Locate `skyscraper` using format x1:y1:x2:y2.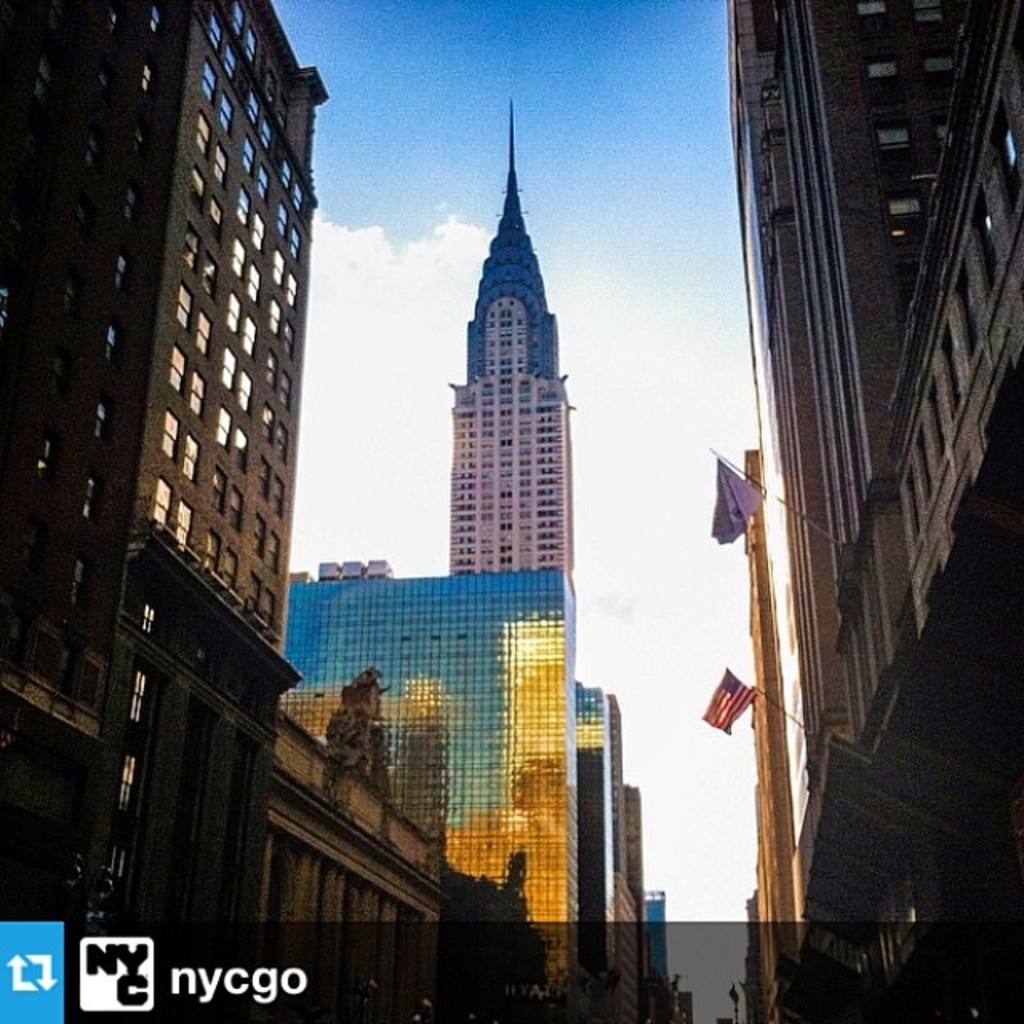
562:682:645:1022.
